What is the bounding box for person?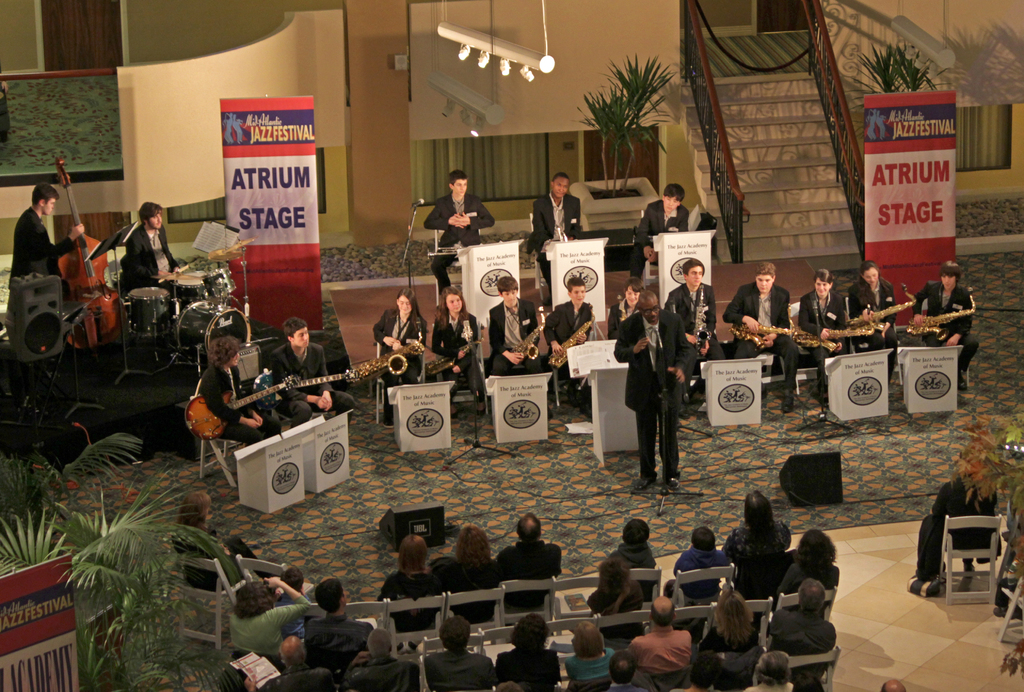
box=[486, 271, 553, 417].
